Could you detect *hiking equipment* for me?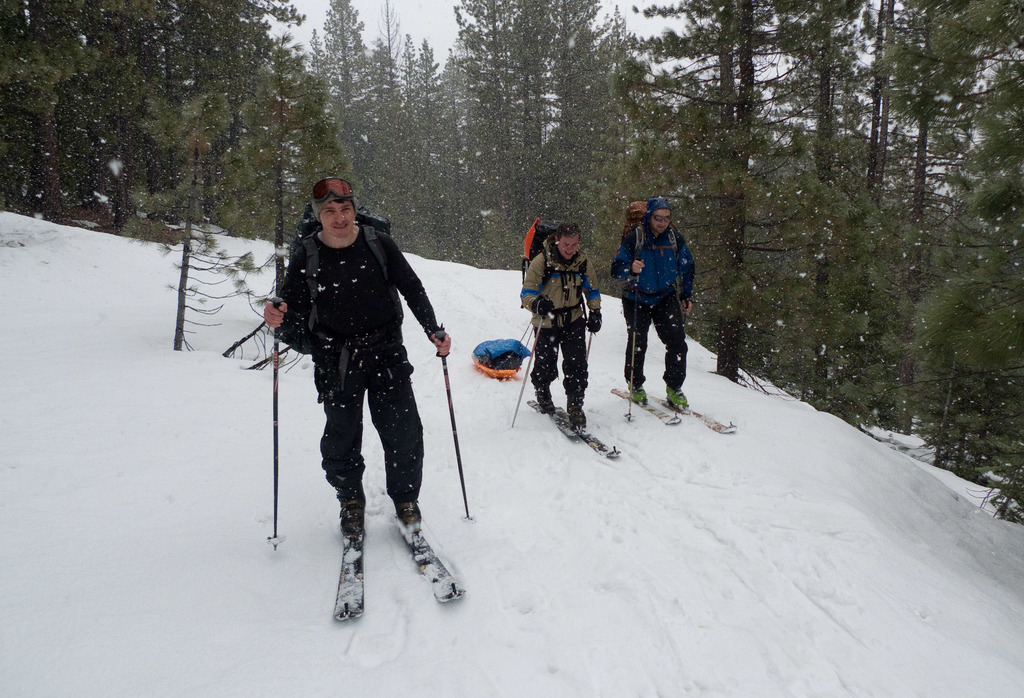
Detection result: locate(589, 323, 602, 353).
